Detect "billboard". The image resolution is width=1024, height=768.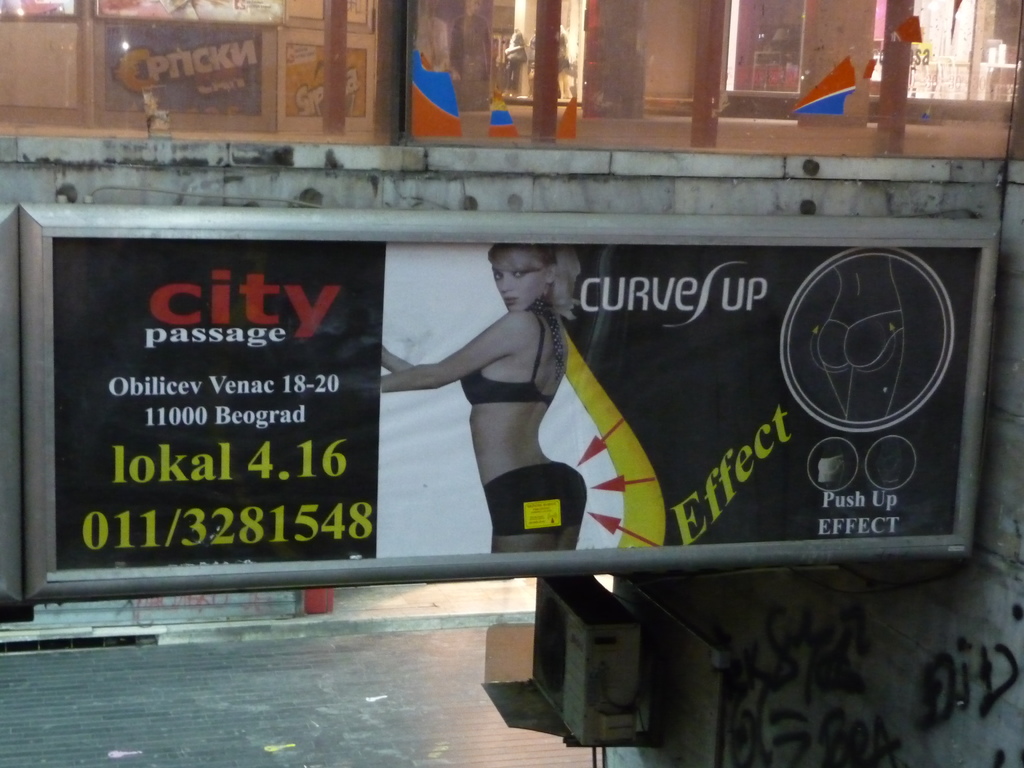
rect(56, 244, 972, 541).
